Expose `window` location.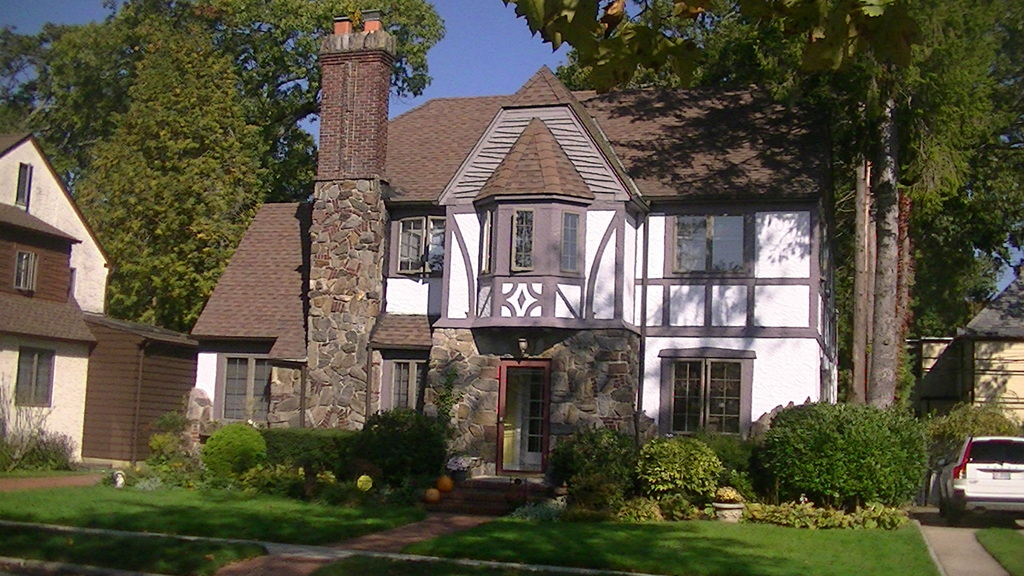
Exposed at <box>662,340,751,427</box>.
